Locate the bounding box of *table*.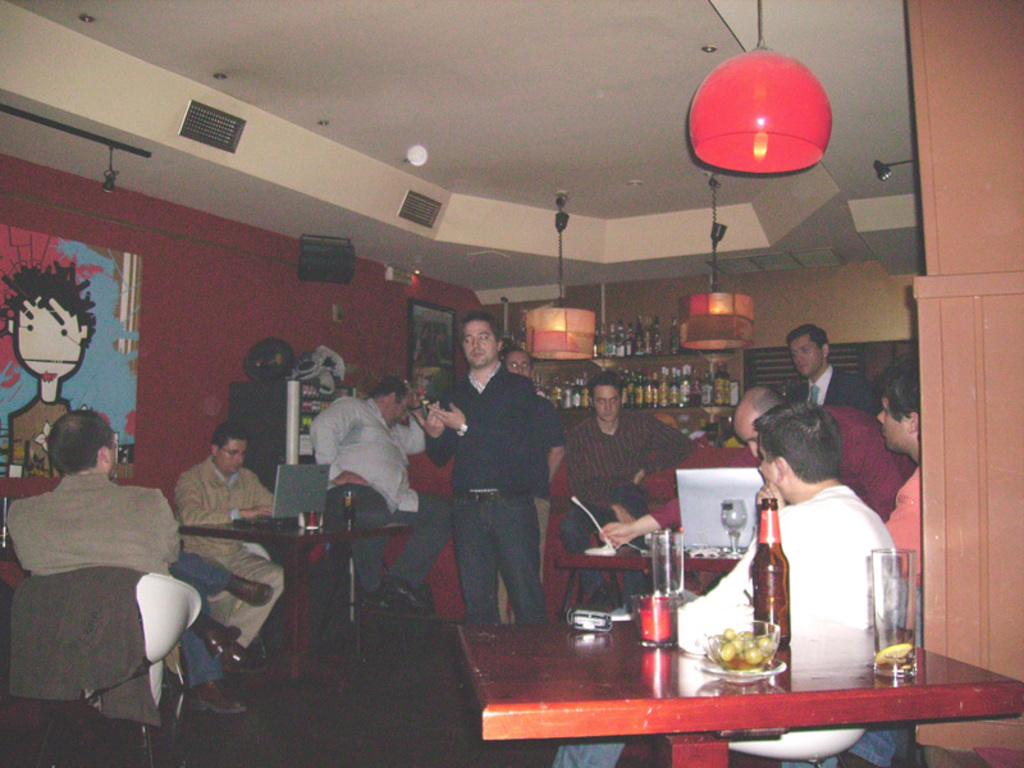
Bounding box: BBox(558, 553, 744, 575).
